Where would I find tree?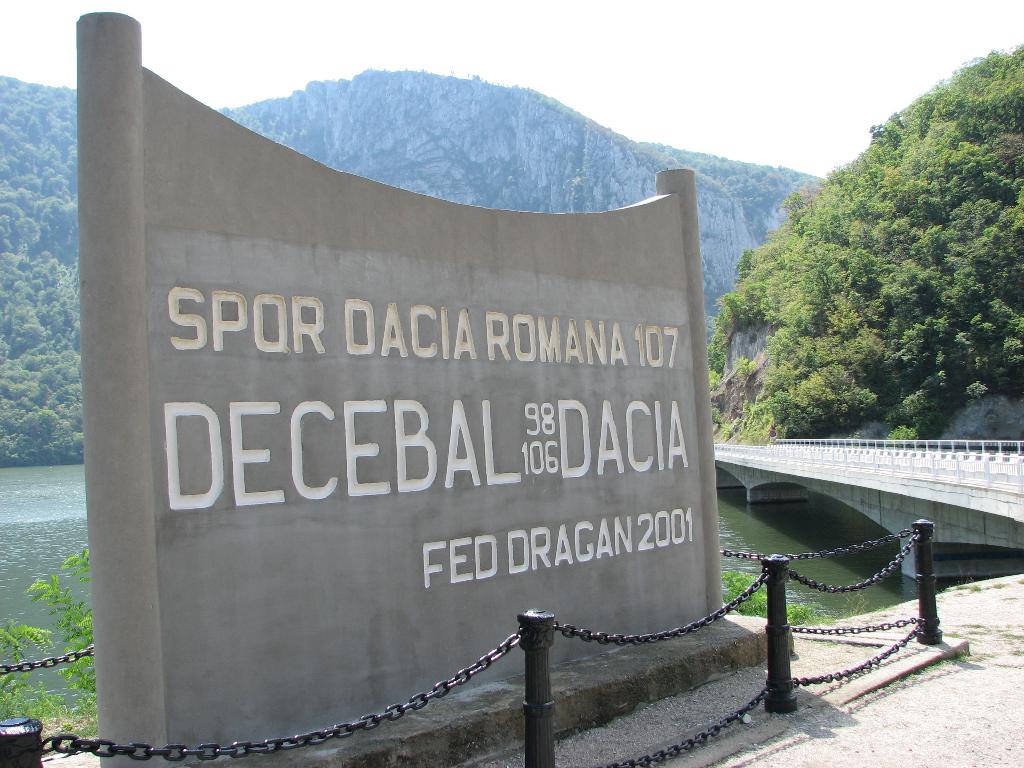
At pyautogui.locateOnScreen(0, 554, 99, 733).
